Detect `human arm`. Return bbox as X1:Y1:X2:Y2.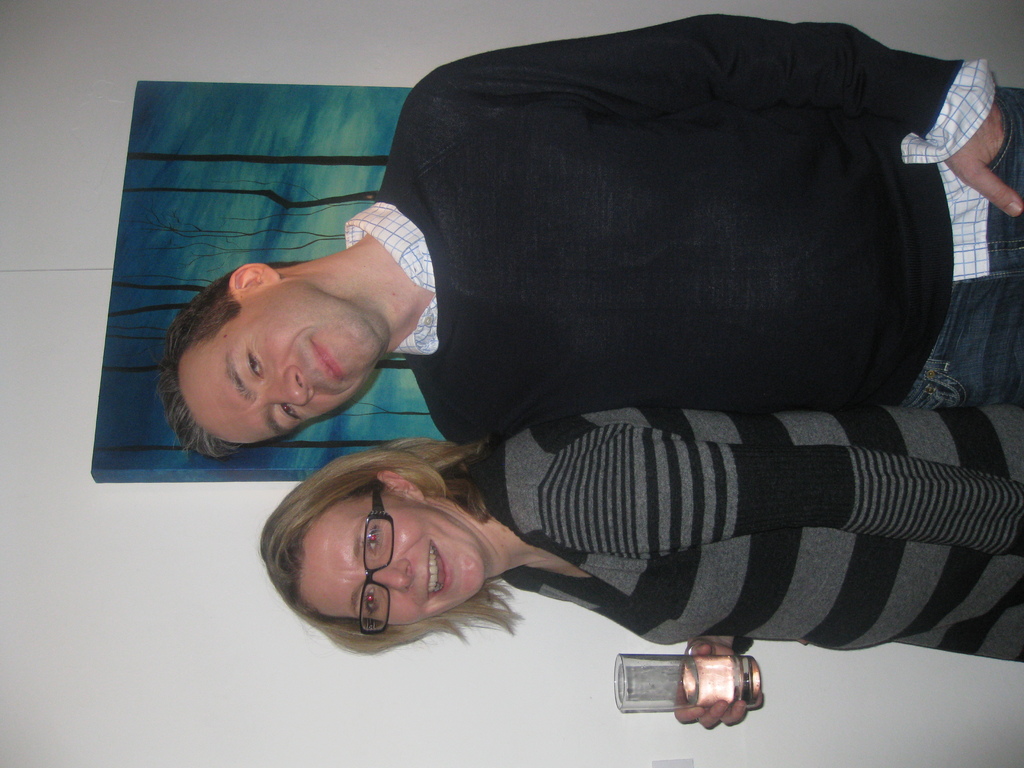
543:417:1023:557.
